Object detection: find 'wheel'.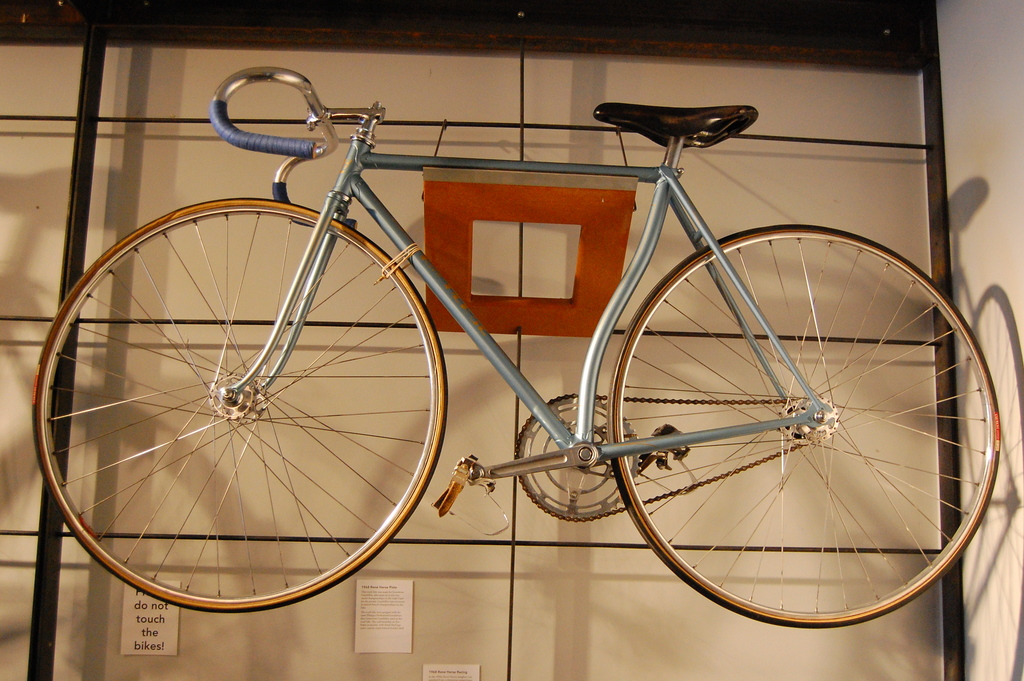
box(49, 184, 439, 625).
